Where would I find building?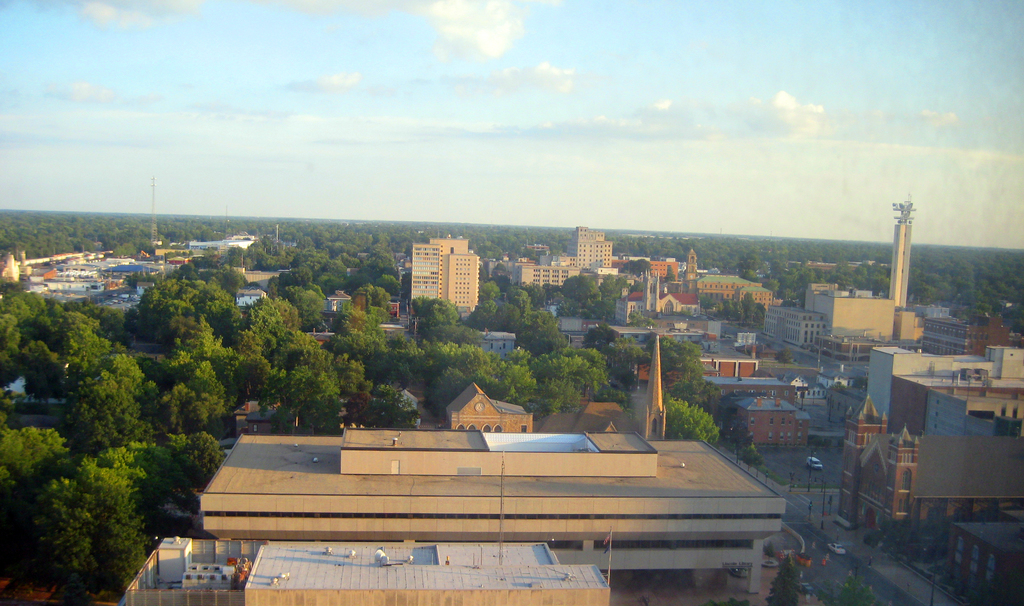
At locate(489, 224, 620, 286).
